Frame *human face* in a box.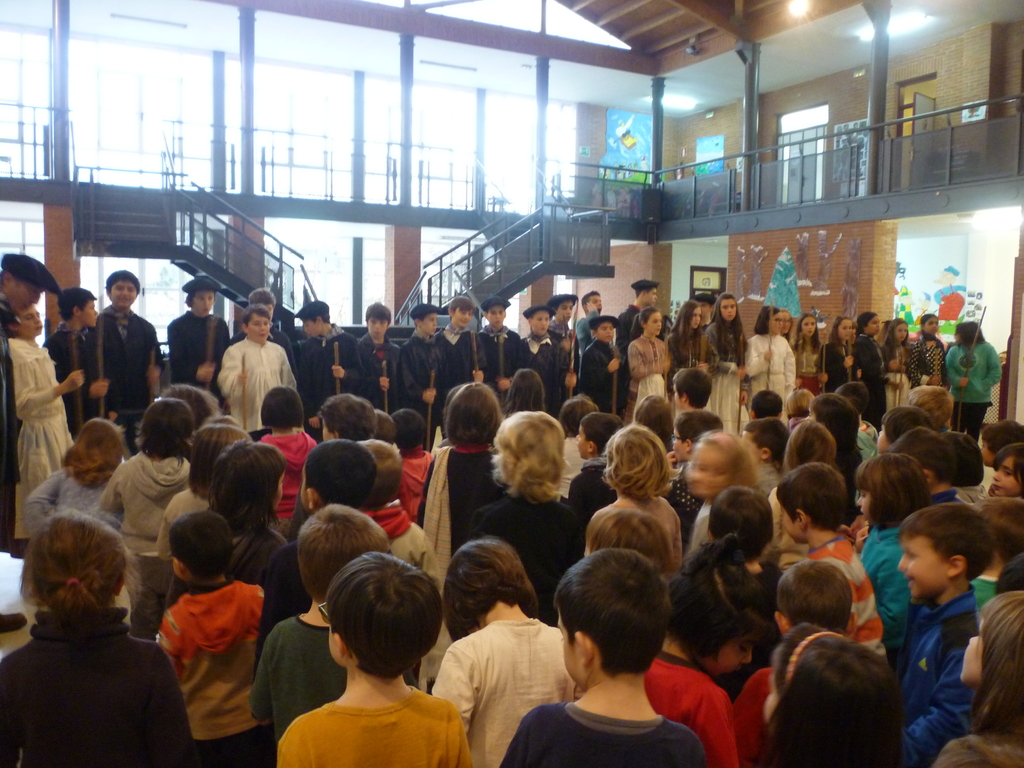
left=876, top=423, right=888, bottom=452.
